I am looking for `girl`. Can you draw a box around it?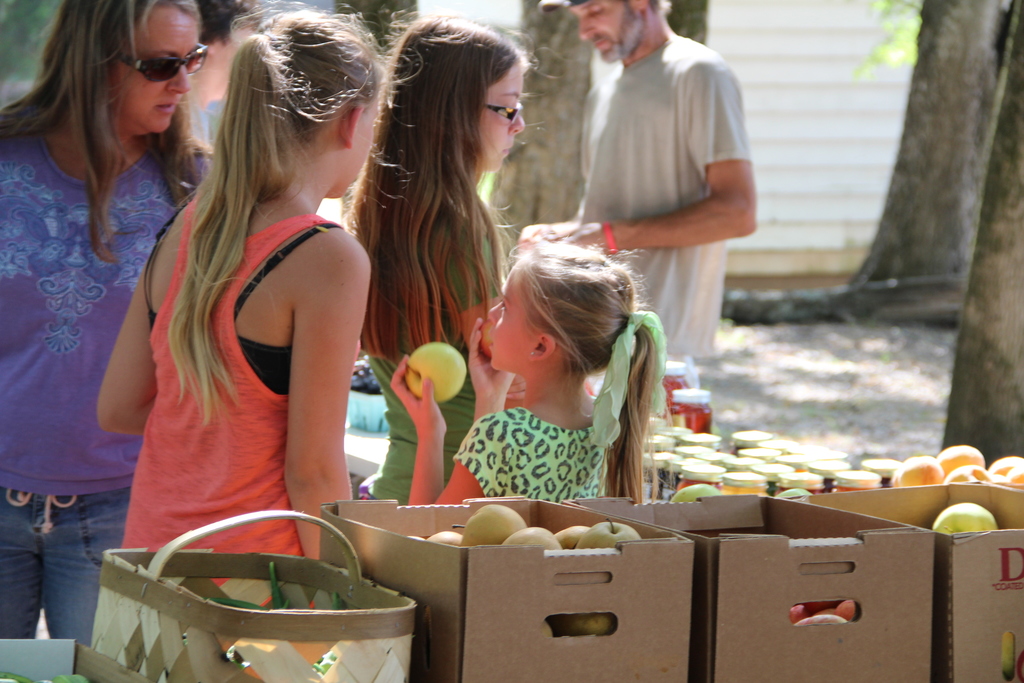
Sure, the bounding box is x1=388, y1=234, x2=667, y2=503.
